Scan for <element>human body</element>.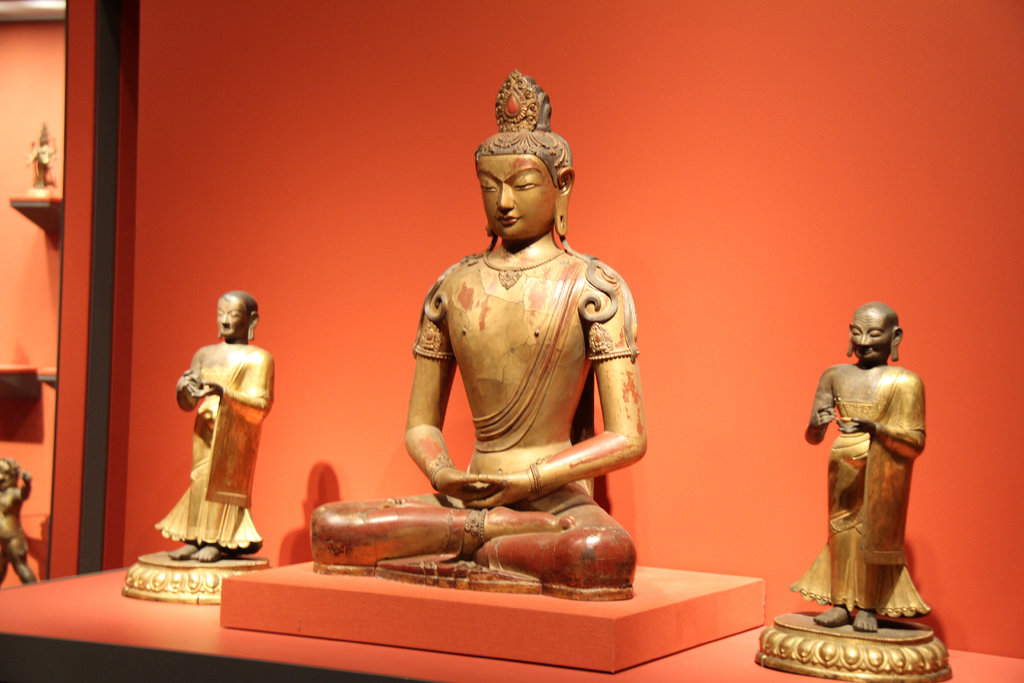
Scan result: pyautogui.locateOnScreen(159, 290, 273, 562).
